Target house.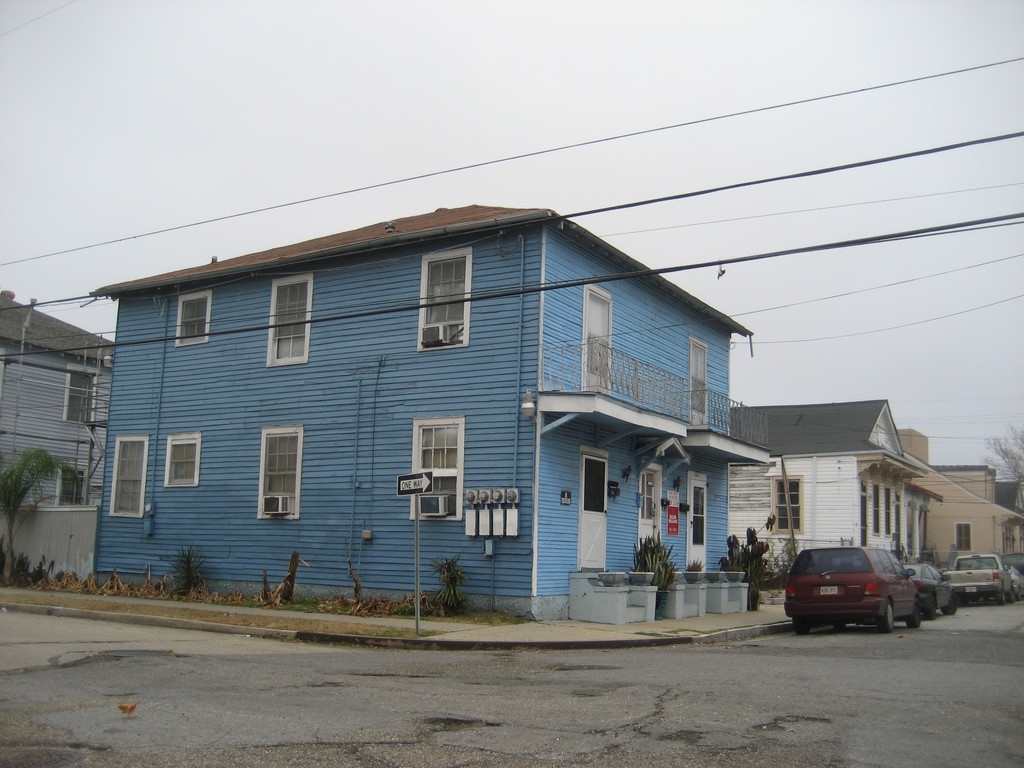
Target region: bbox=[93, 202, 755, 625].
